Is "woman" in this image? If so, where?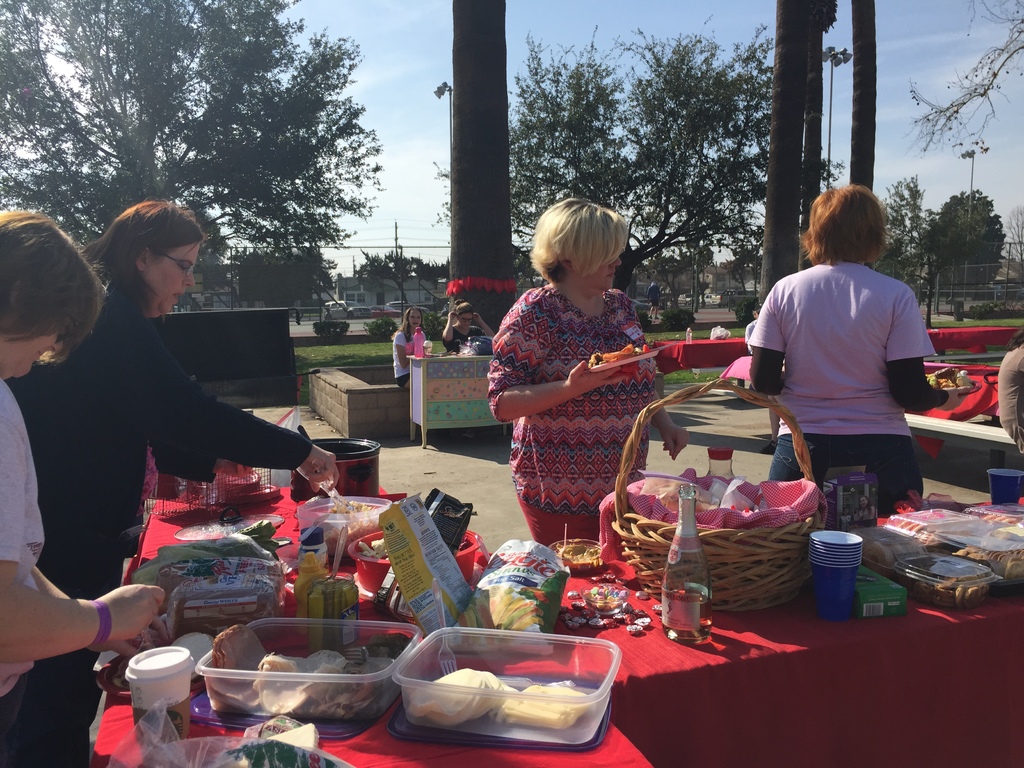
Yes, at [x1=381, y1=308, x2=474, y2=441].
